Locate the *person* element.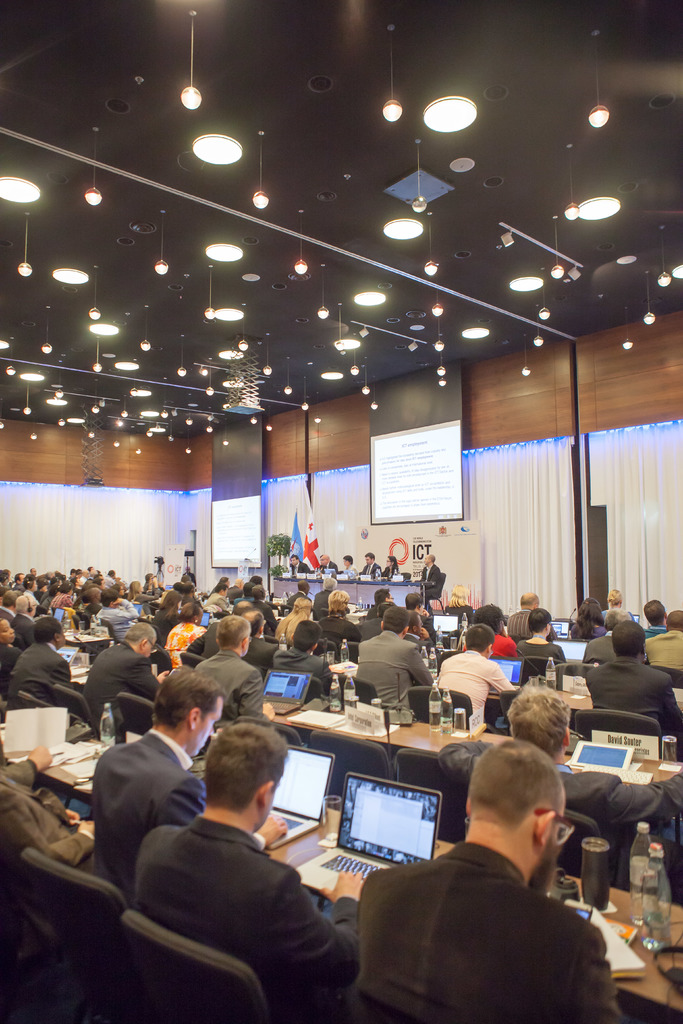
Element bbox: select_region(572, 616, 675, 741).
